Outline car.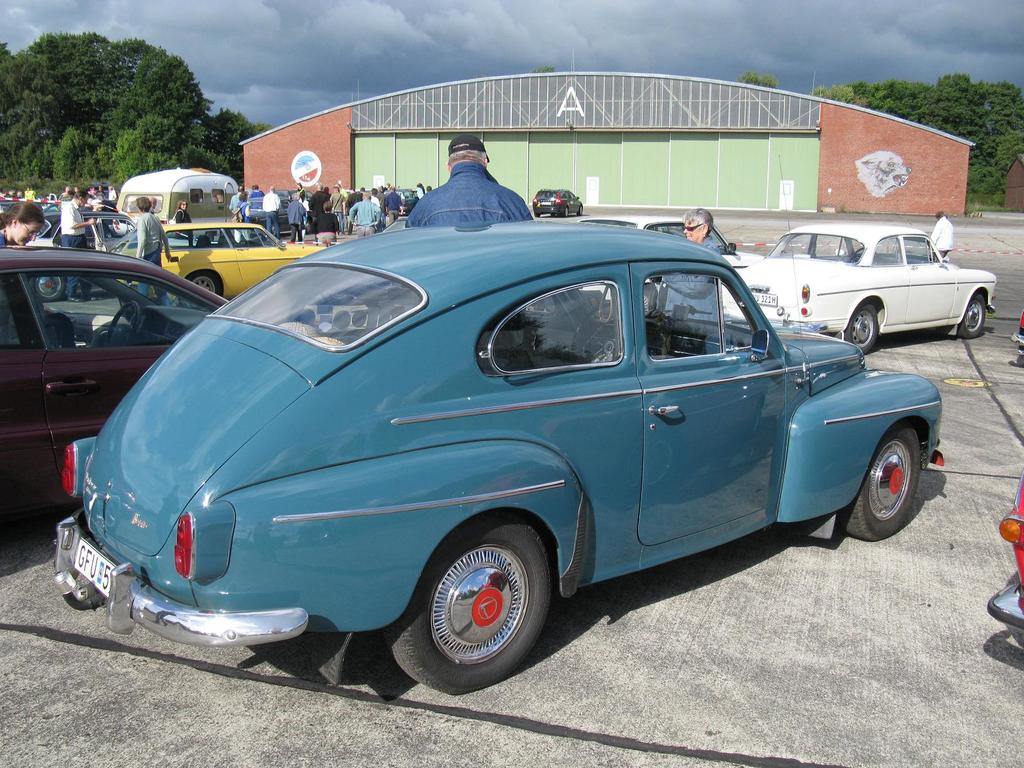
Outline: bbox(987, 482, 1023, 655).
